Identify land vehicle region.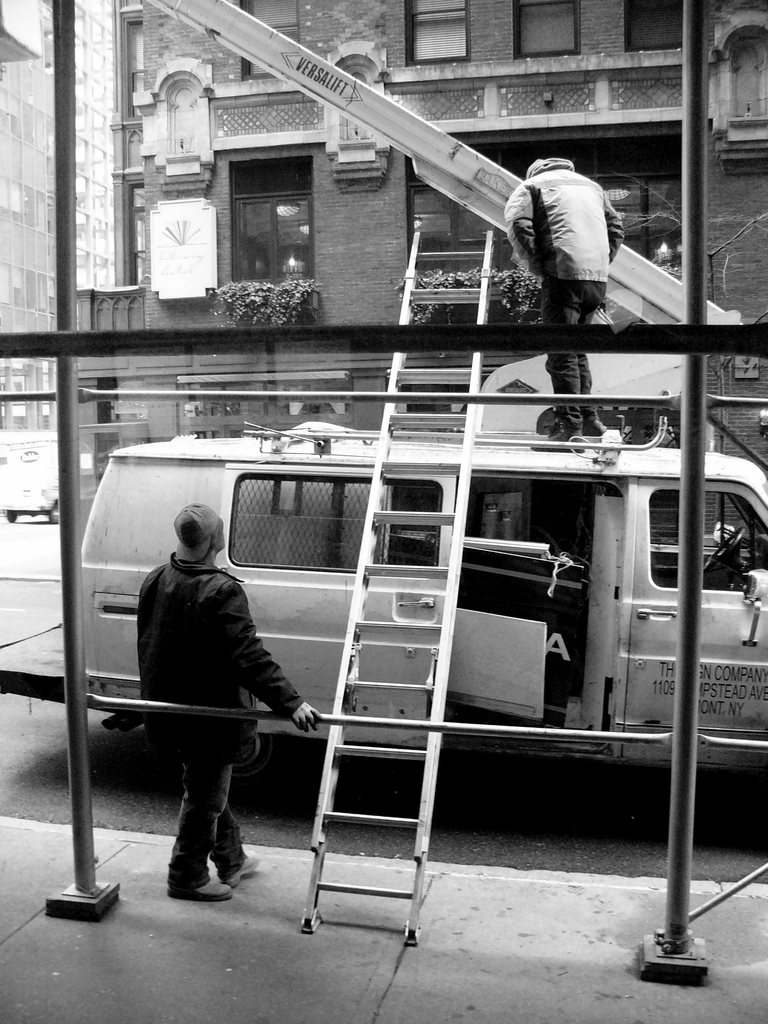
Region: [left=56, top=0, right=767, bottom=804].
